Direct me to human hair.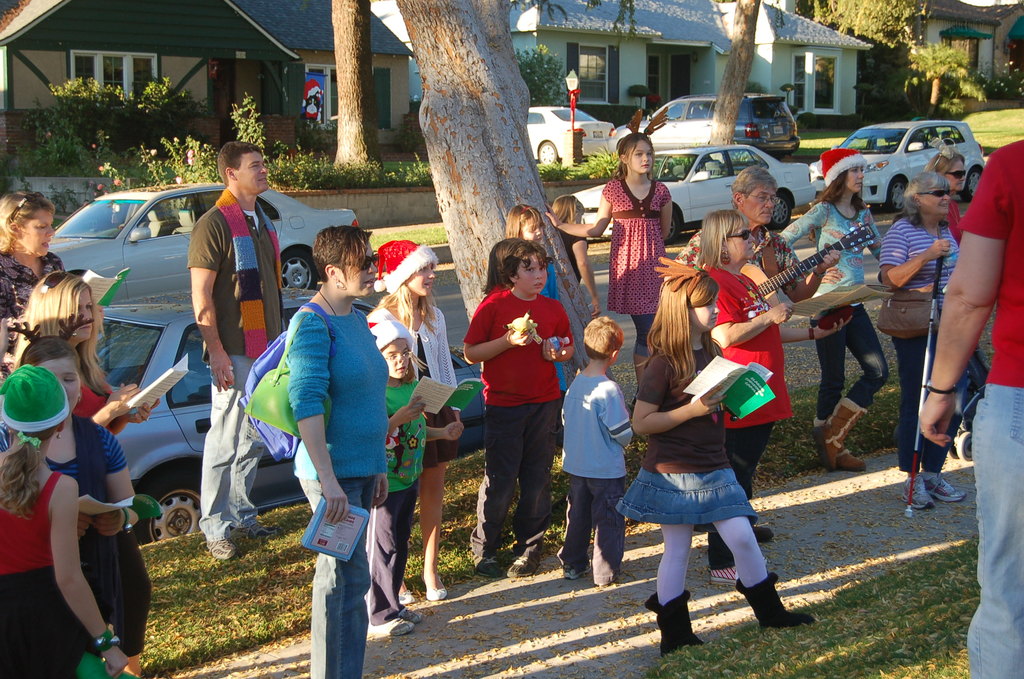
Direction: <box>610,129,655,183</box>.
